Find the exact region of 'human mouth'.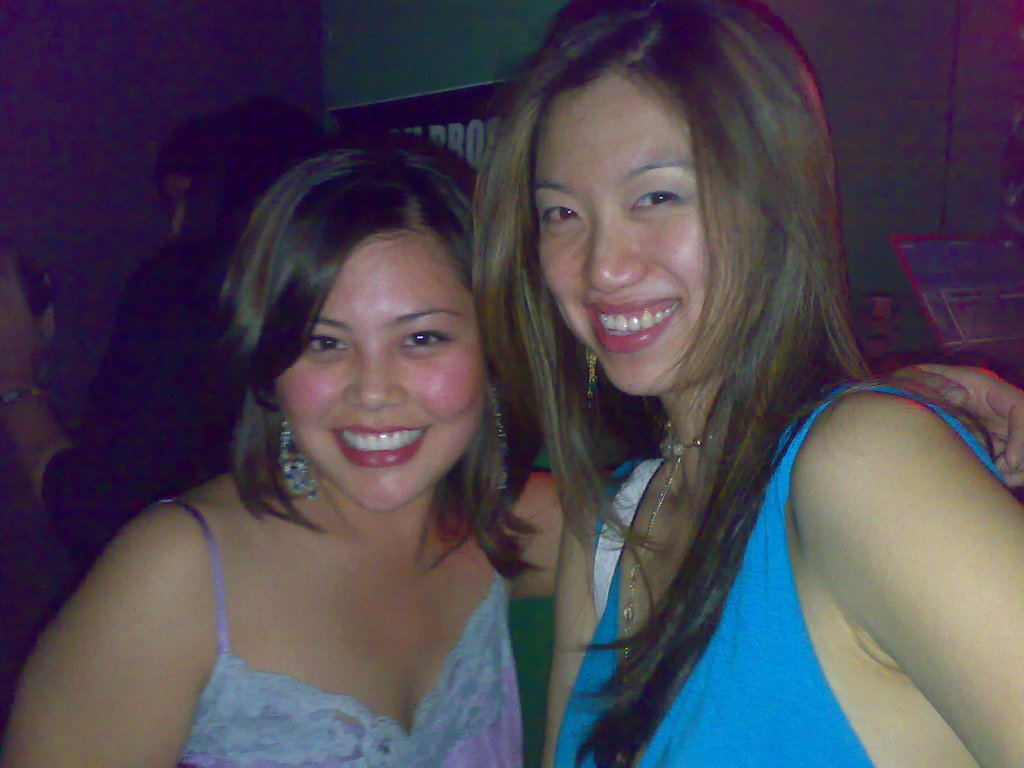
Exact region: (333,423,428,467).
